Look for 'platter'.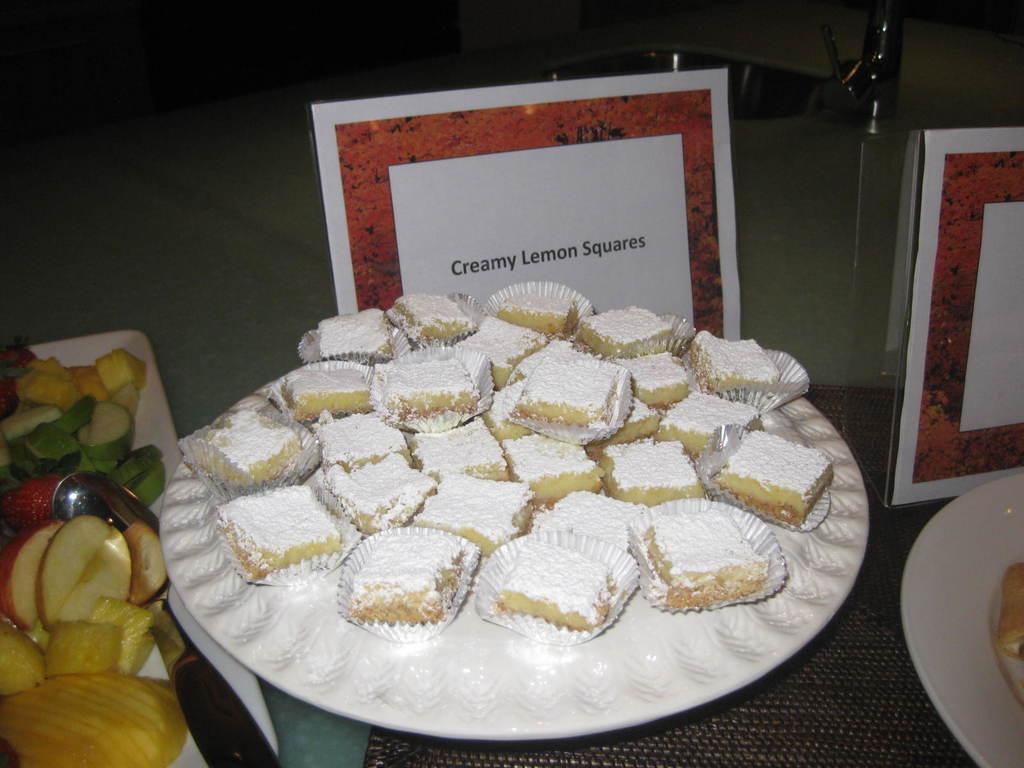
Found: crop(898, 472, 1023, 767).
